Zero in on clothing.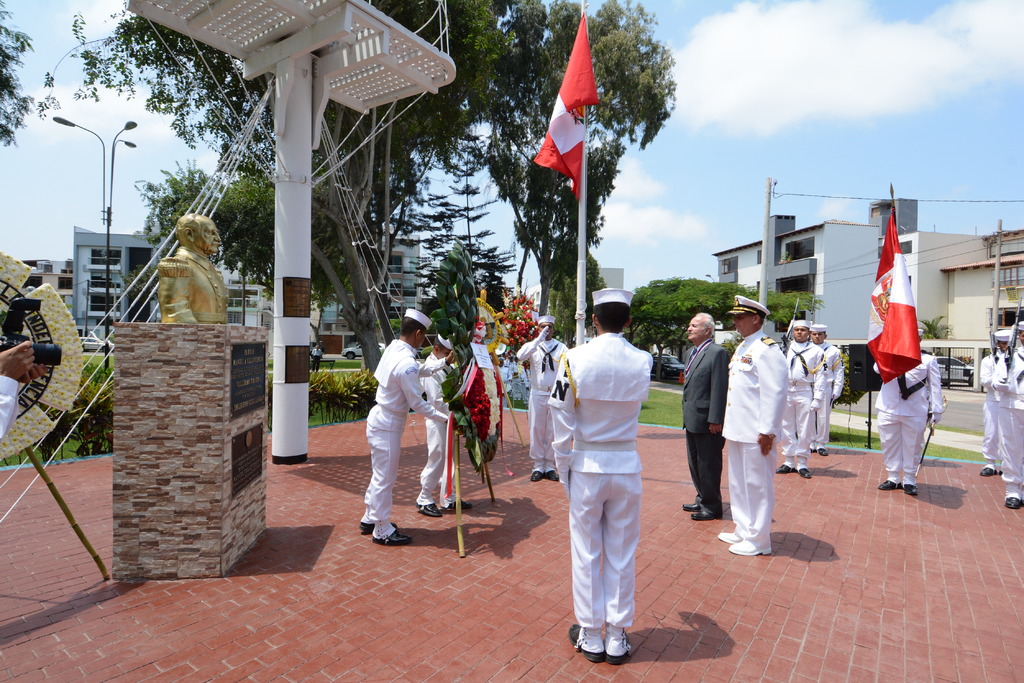
Zeroed in: 0/378/13/453.
